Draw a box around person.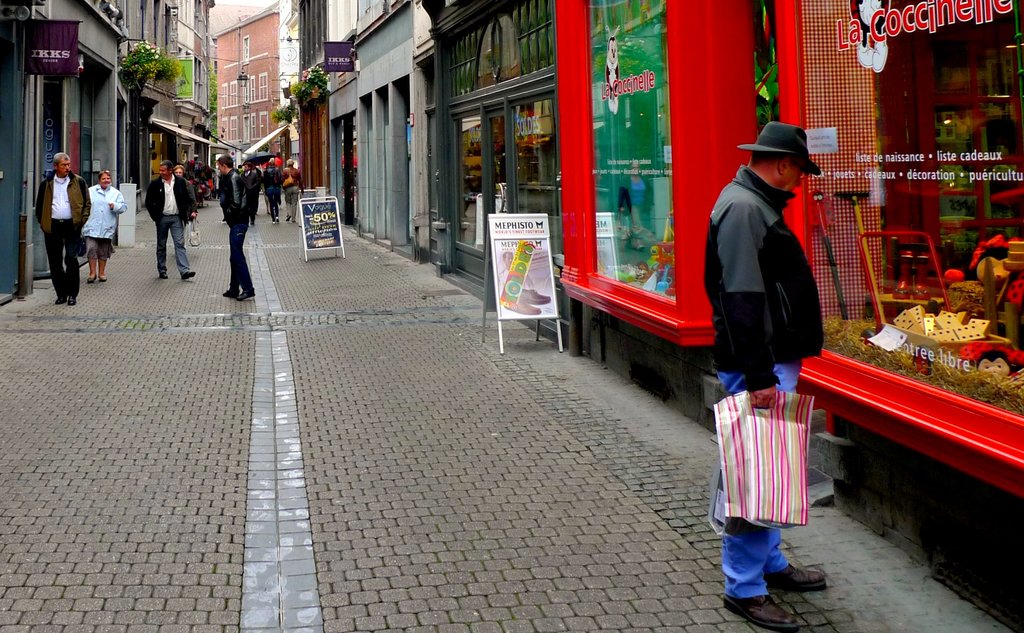
280,157,304,228.
